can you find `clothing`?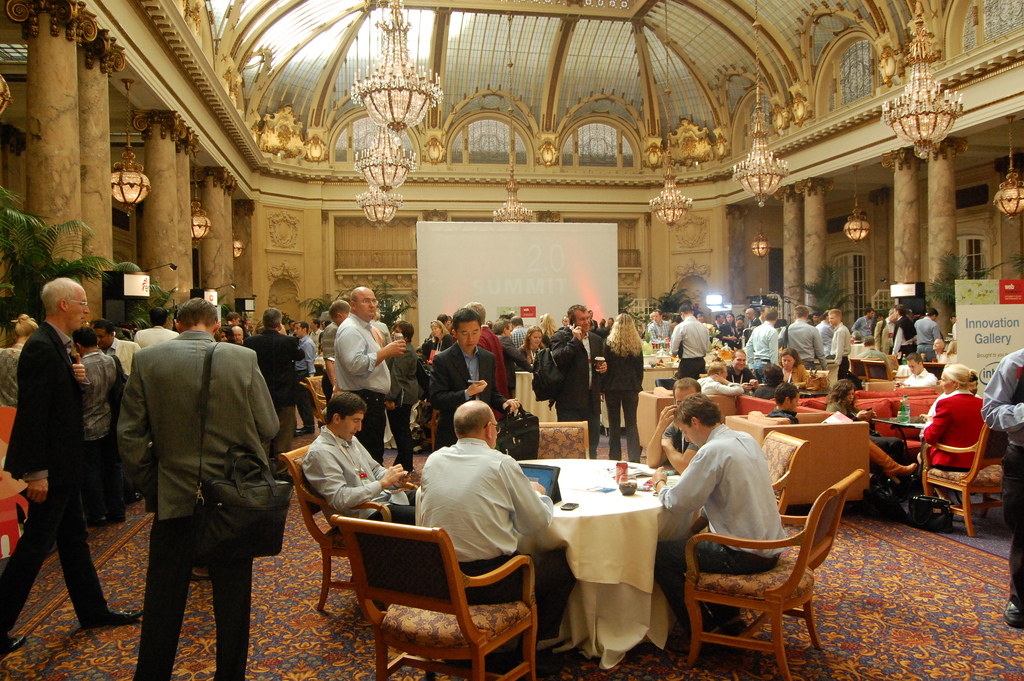
Yes, bounding box: [left=120, top=330, right=282, bottom=680].
